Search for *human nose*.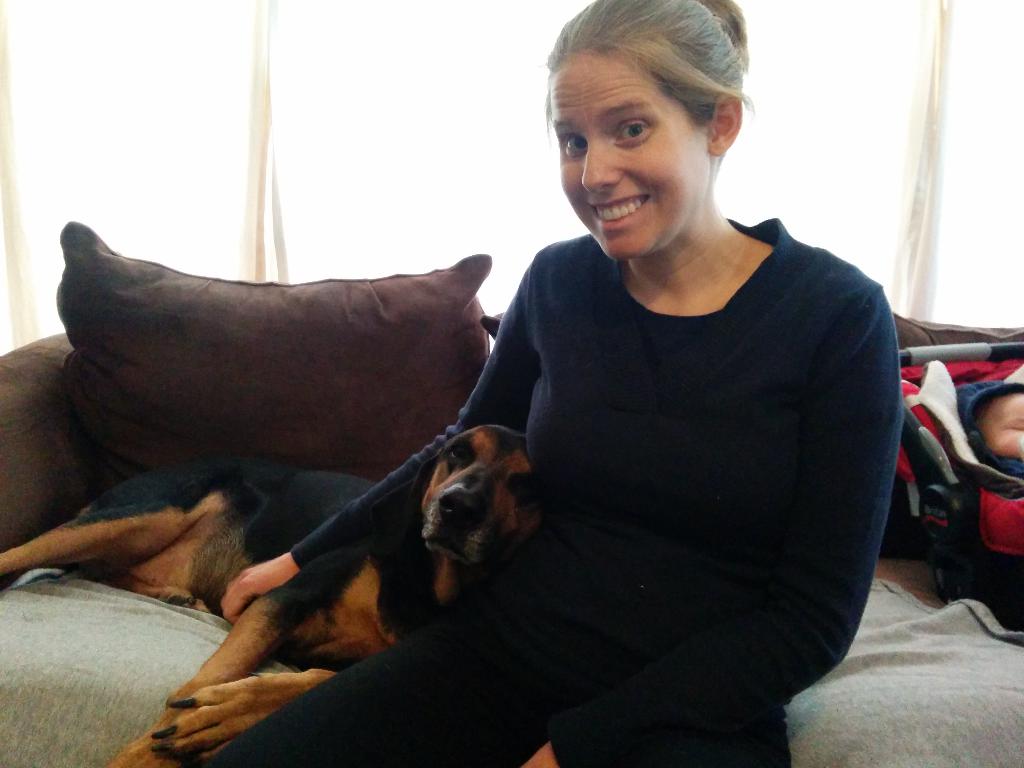
Found at x1=582 y1=138 x2=625 y2=193.
